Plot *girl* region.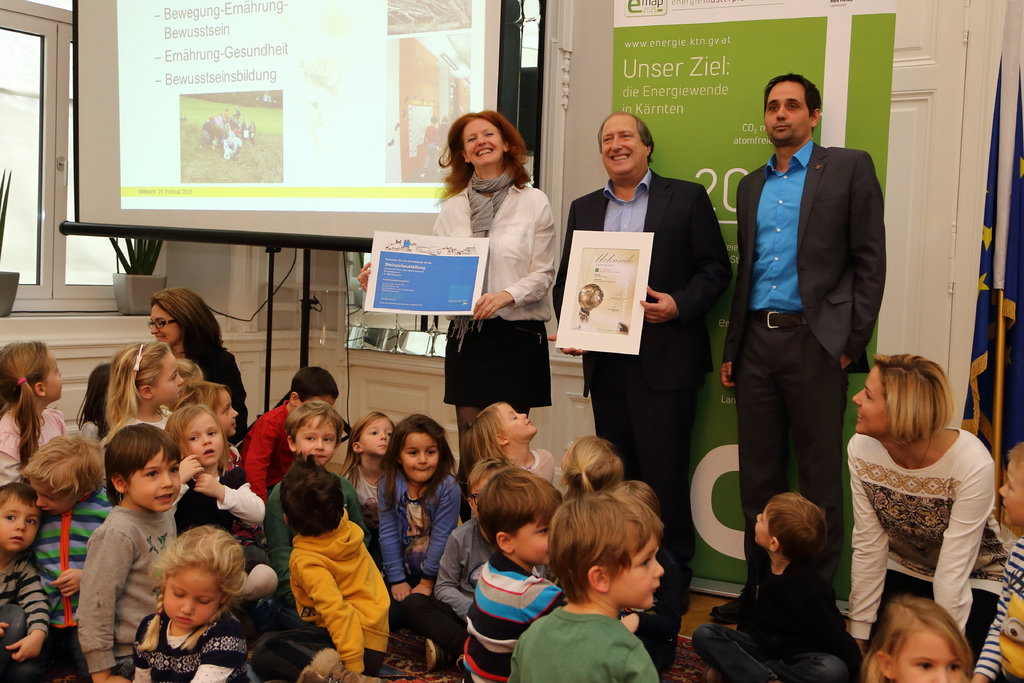
Plotted at 463/403/556/493.
